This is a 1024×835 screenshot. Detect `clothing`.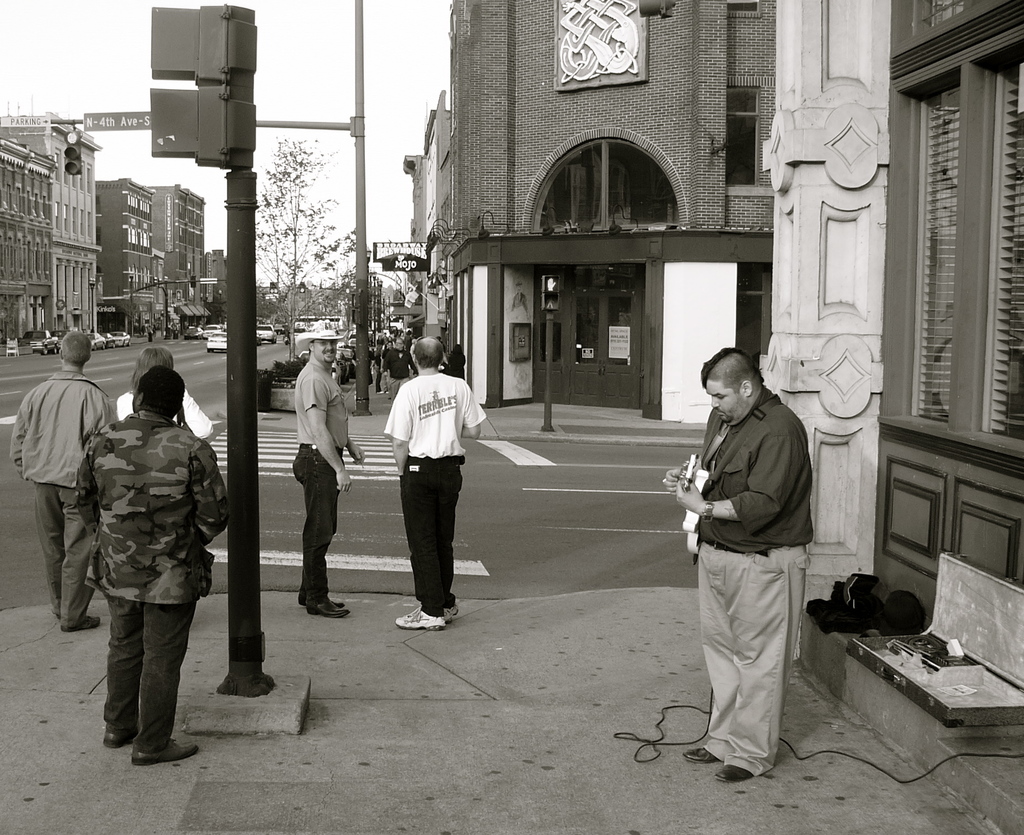
box=[400, 462, 462, 621].
